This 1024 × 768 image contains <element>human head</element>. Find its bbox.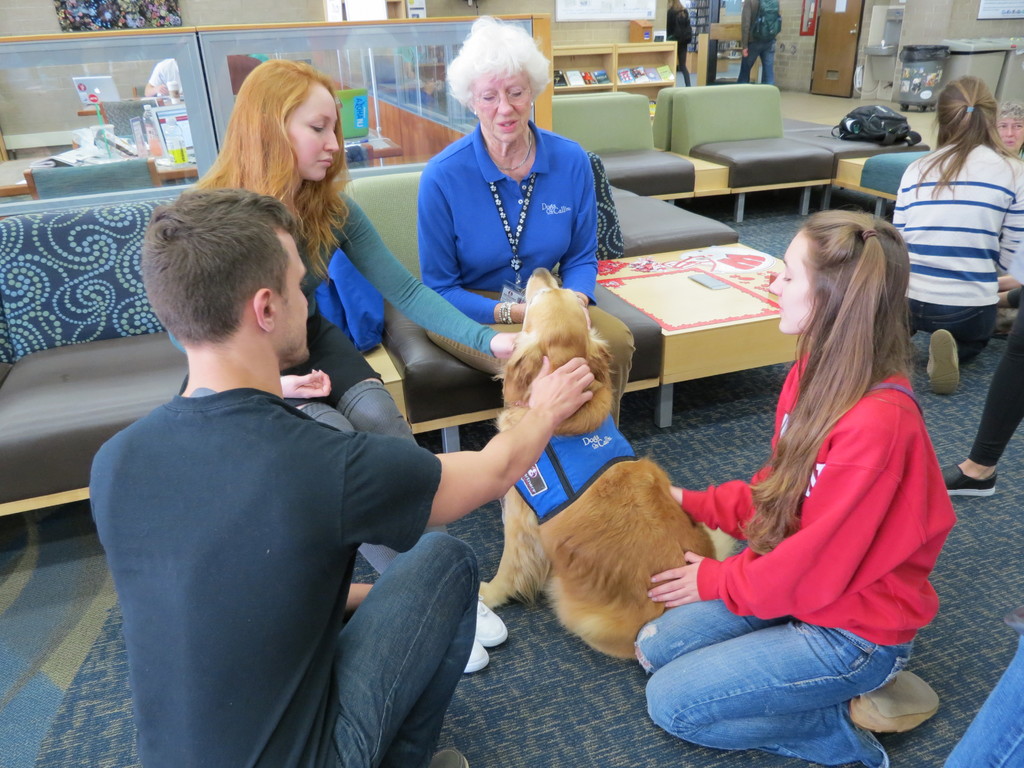
pyautogui.locateOnScreen(769, 211, 911, 335).
